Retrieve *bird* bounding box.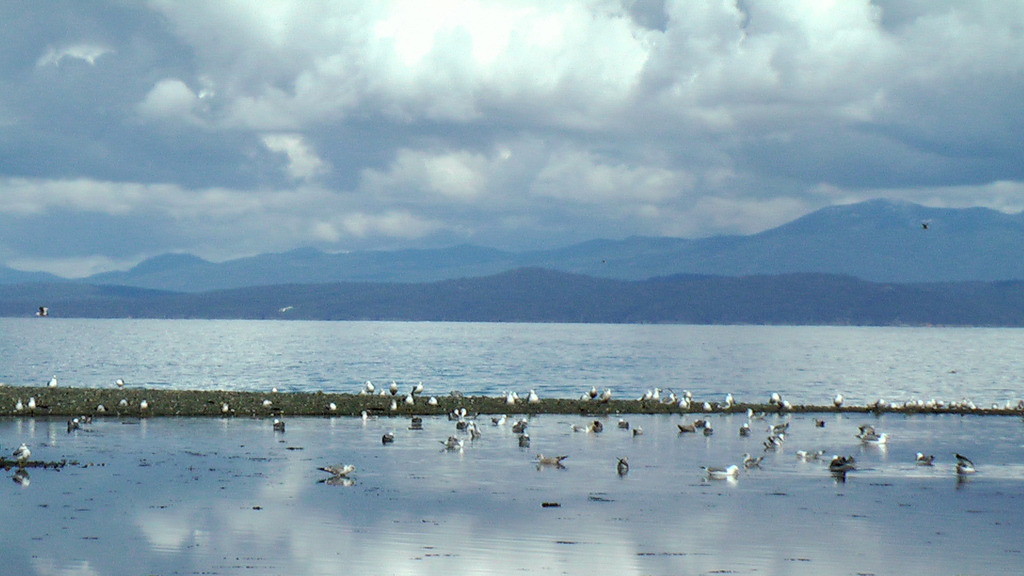
Bounding box: {"left": 112, "top": 375, "right": 128, "bottom": 390}.
